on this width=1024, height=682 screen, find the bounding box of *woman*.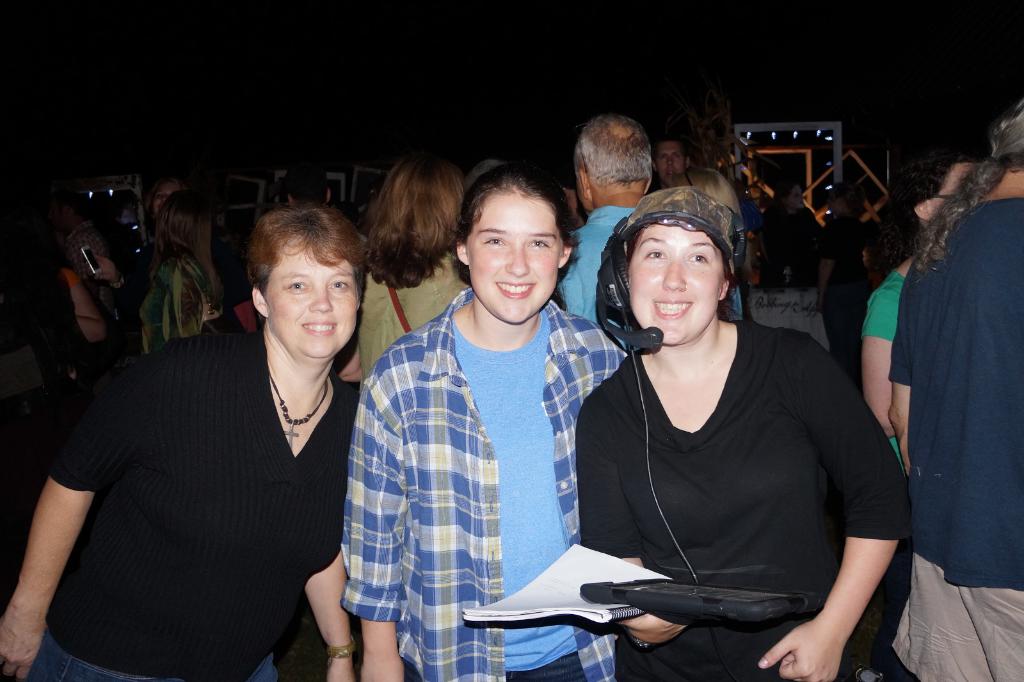
Bounding box: detection(86, 189, 245, 353).
